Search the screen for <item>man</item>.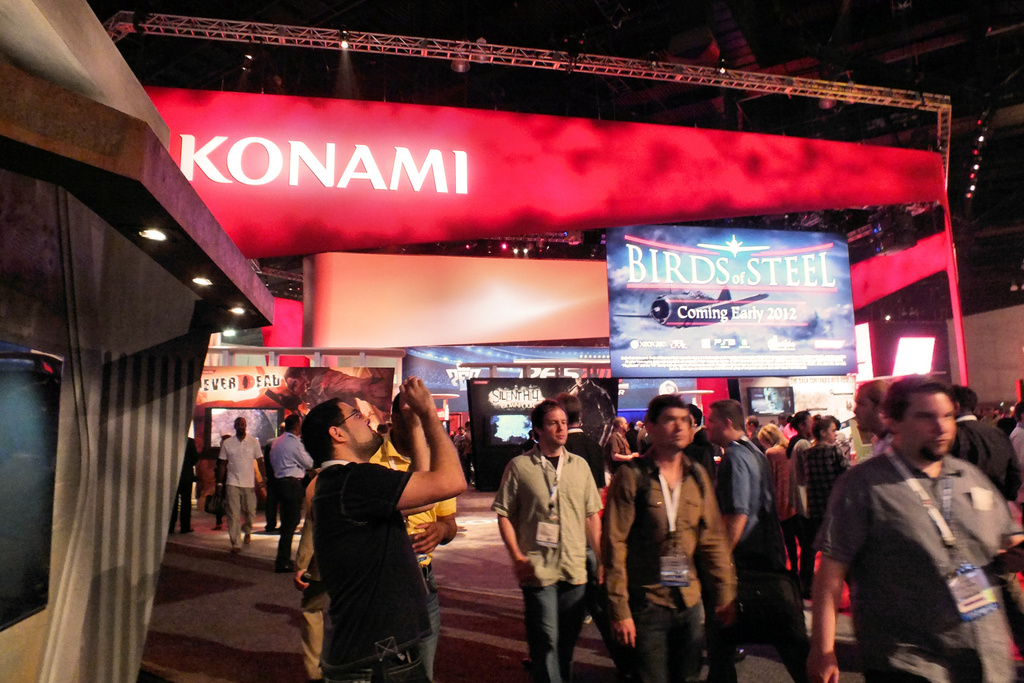
Found at x1=810 y1=382 x2=1023 y2=682.
